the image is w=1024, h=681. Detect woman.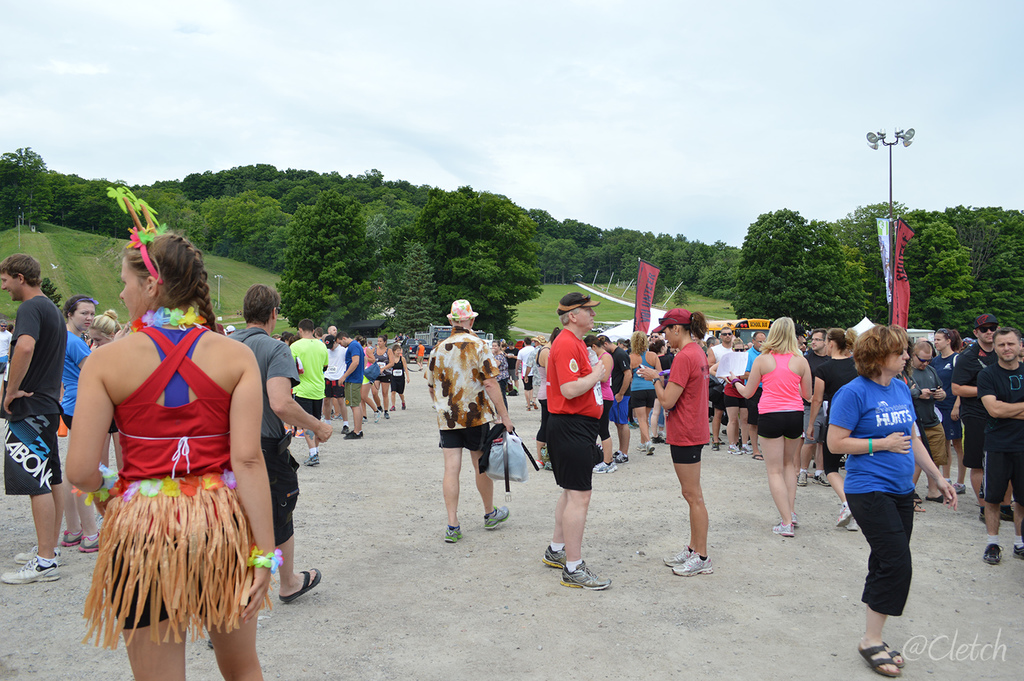
Detection: box(728, 314, 816, 538).
